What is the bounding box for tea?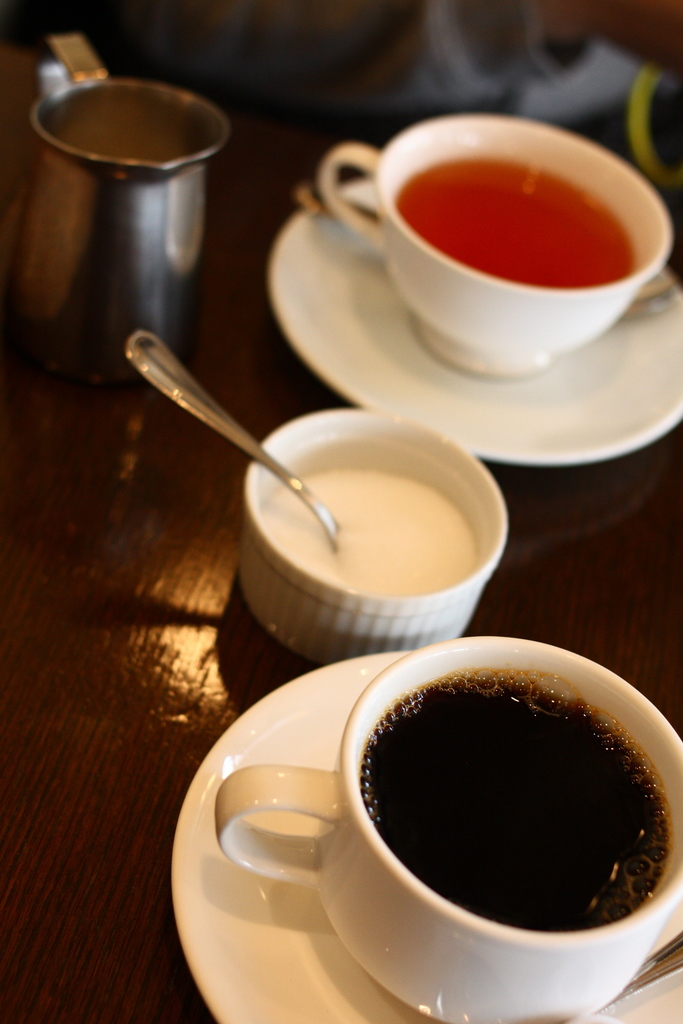
l=399, t=152, r=634, b=283.
